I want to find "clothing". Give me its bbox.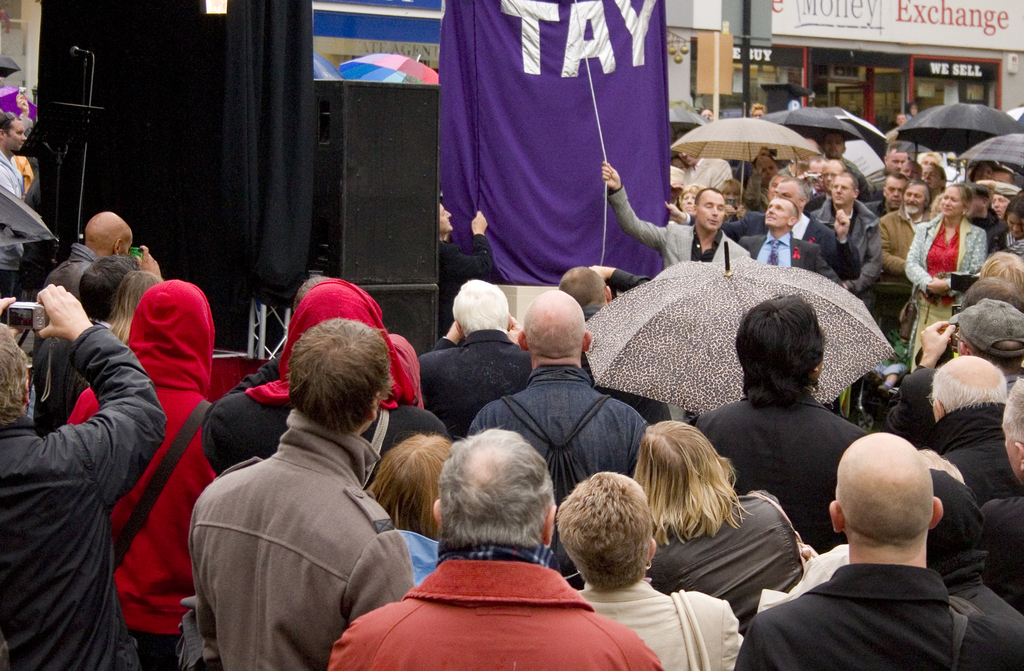
<bbox>61, 271, 219, 670</bbox>.
